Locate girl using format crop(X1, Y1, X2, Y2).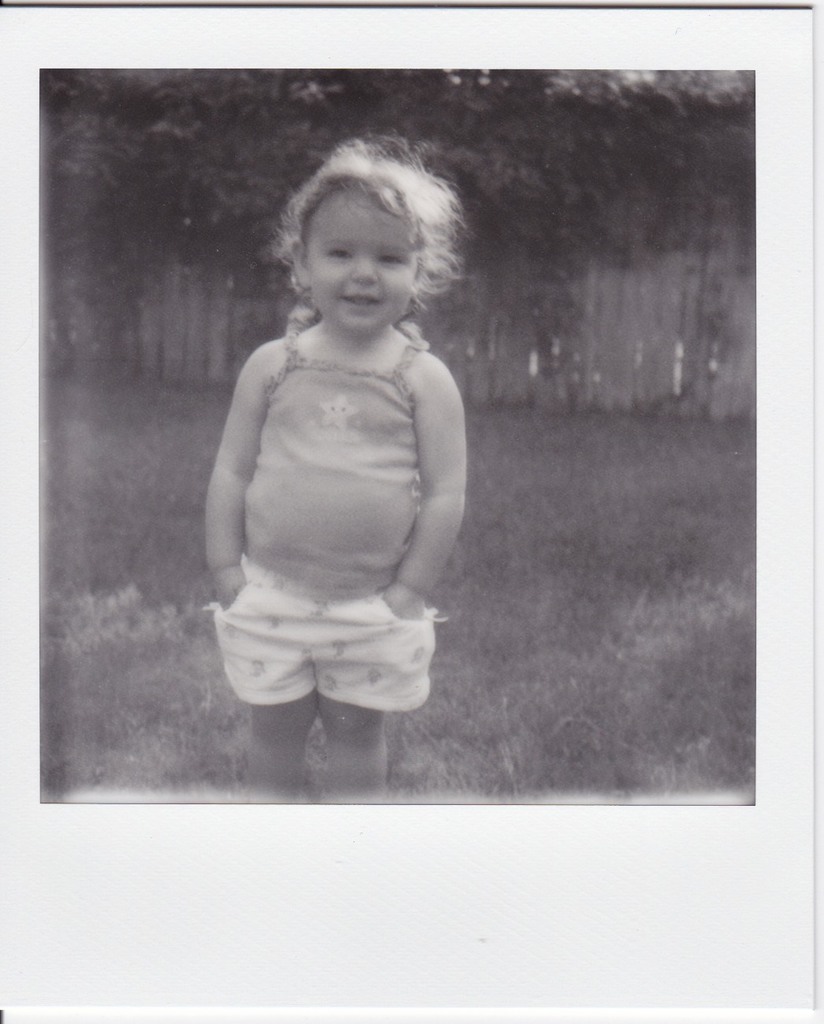
crop(199, 132, 477, 802).
